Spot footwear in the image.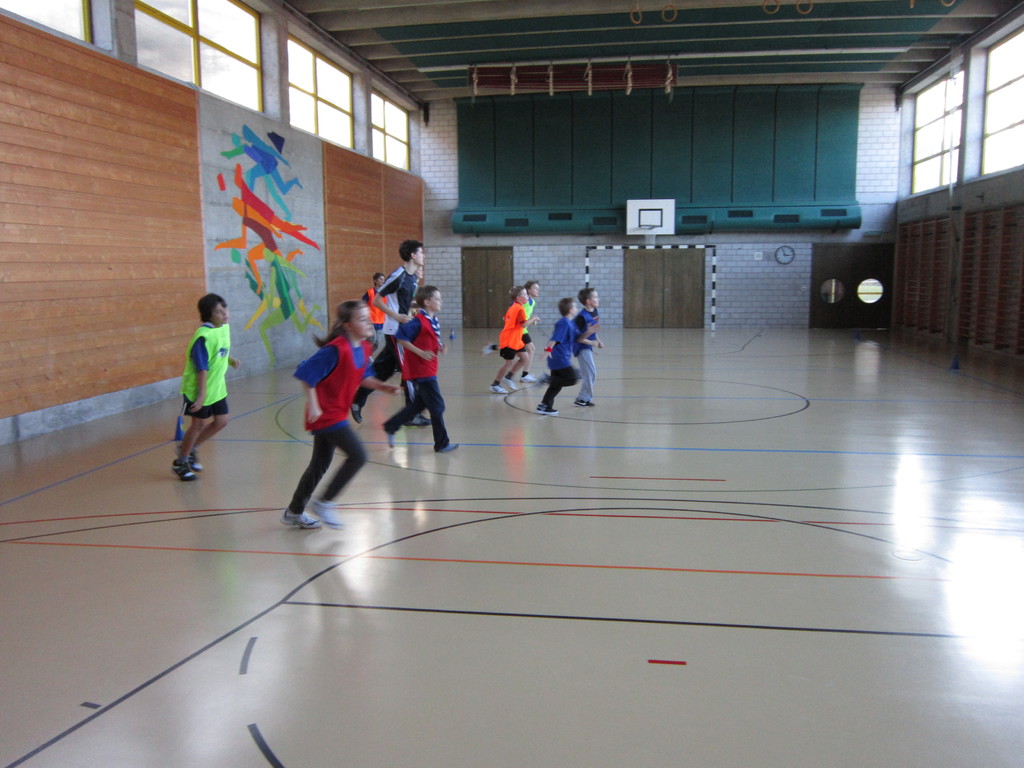
footwear found at 488, 385, 506, 394.
